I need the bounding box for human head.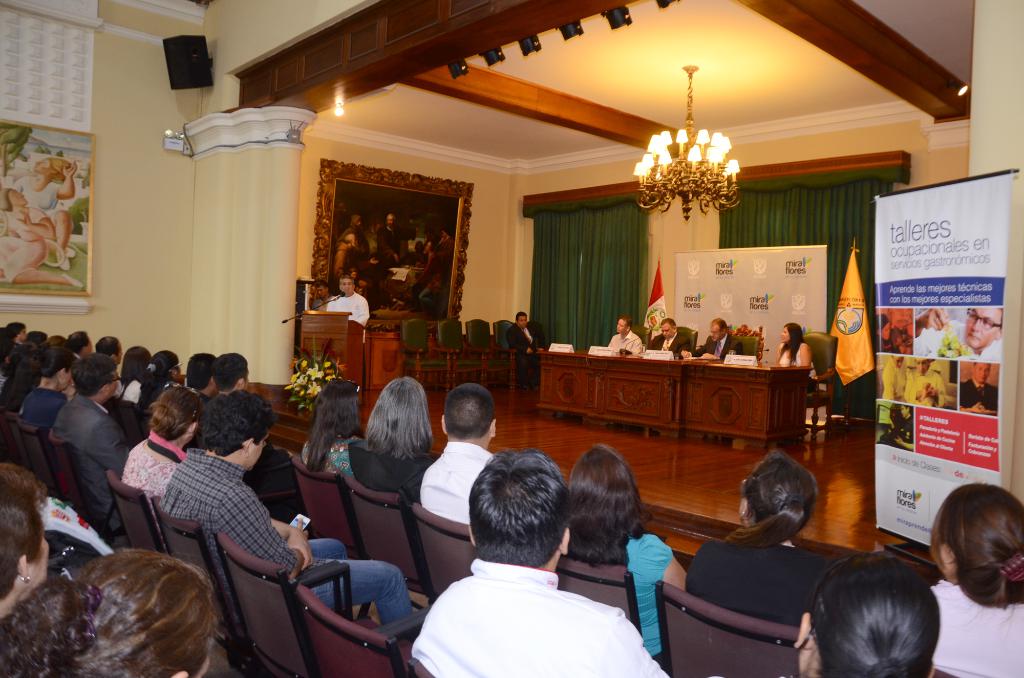
Here it is: locate(148, 349, 182, 381).
